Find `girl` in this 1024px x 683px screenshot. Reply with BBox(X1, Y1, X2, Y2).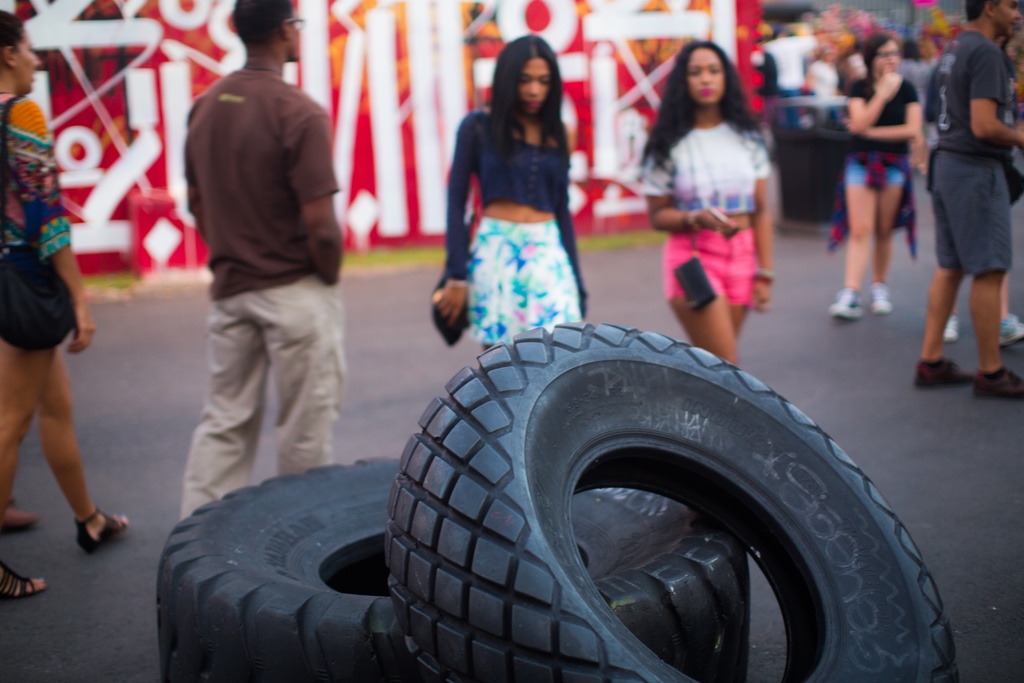
BBox(435, 33, 586, 353).
